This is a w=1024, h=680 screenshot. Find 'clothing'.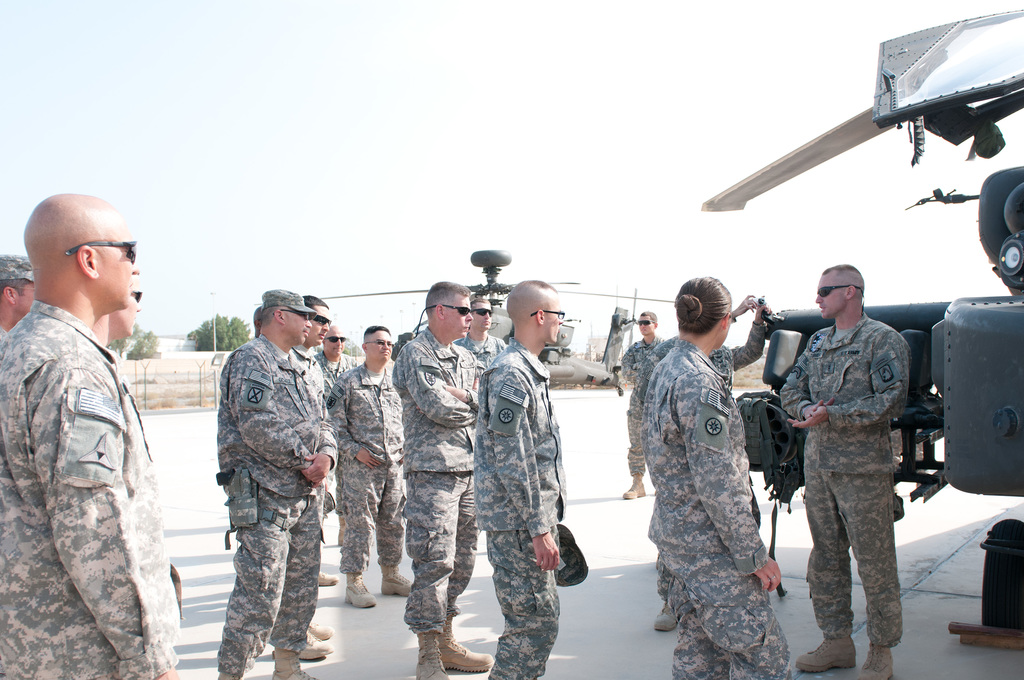
Bounding box: 0:293:184:679.
